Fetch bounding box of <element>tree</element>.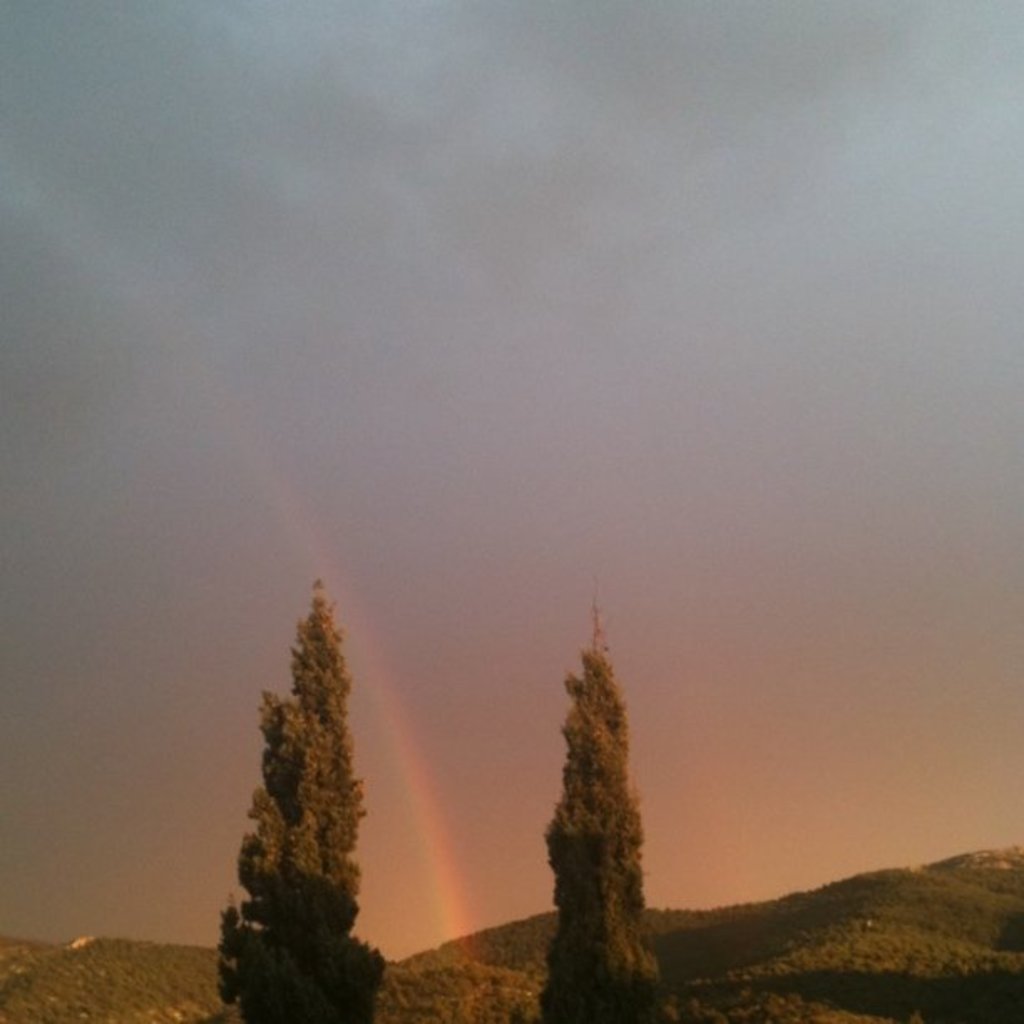
Bbox: rect(520, 591, 669, 992).
